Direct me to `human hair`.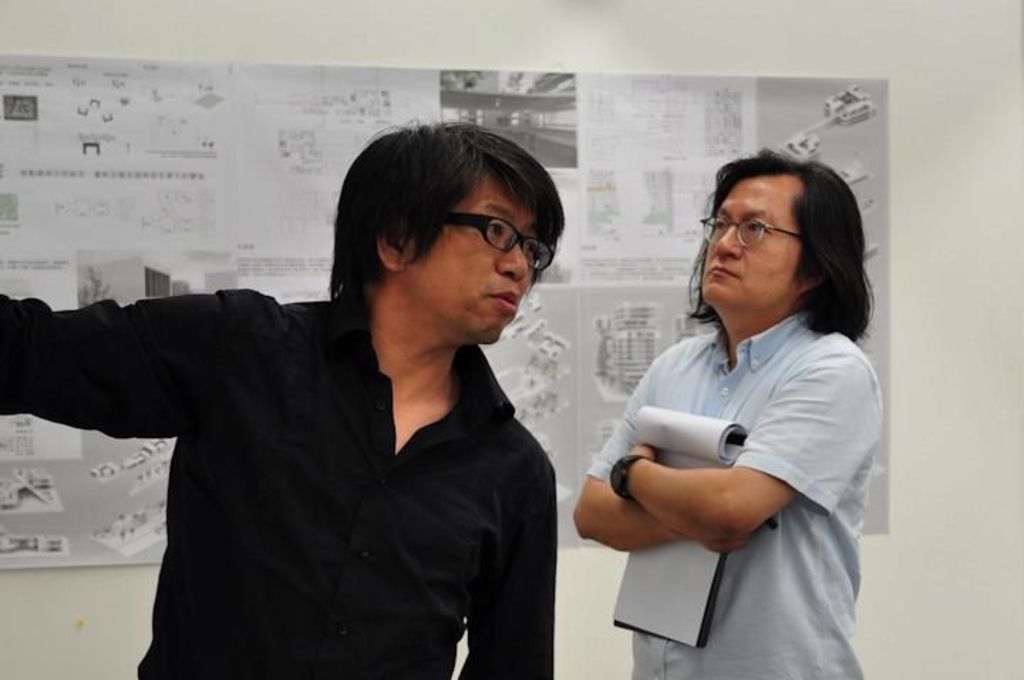
Direction: <box>677,152,860,350</box>.
